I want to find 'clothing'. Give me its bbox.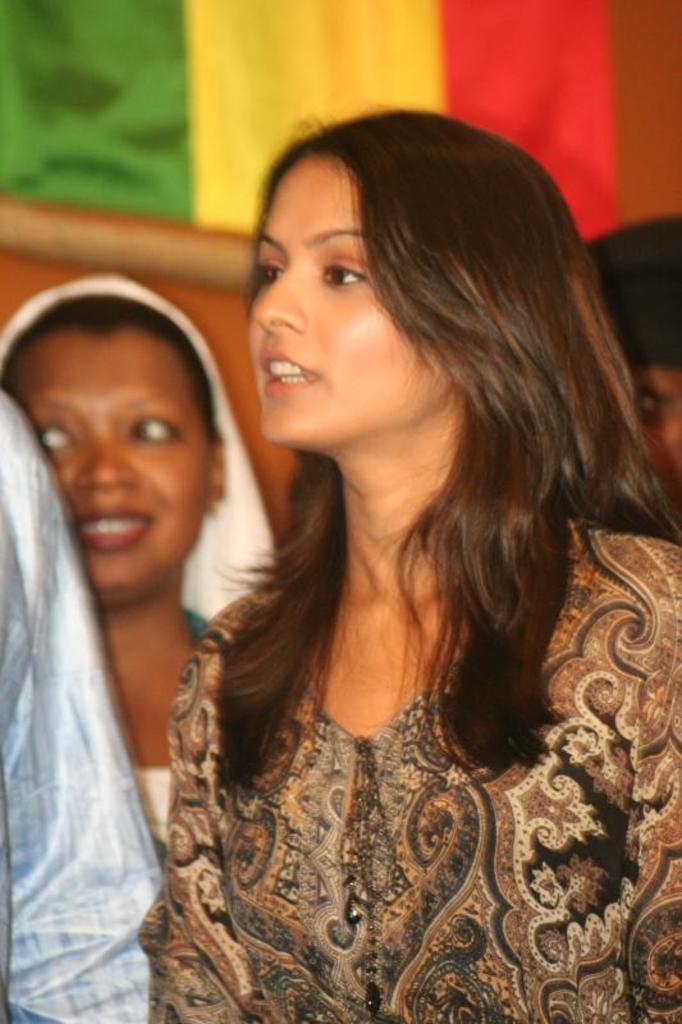
left=139, top=539, right=594, bottom=1018.
